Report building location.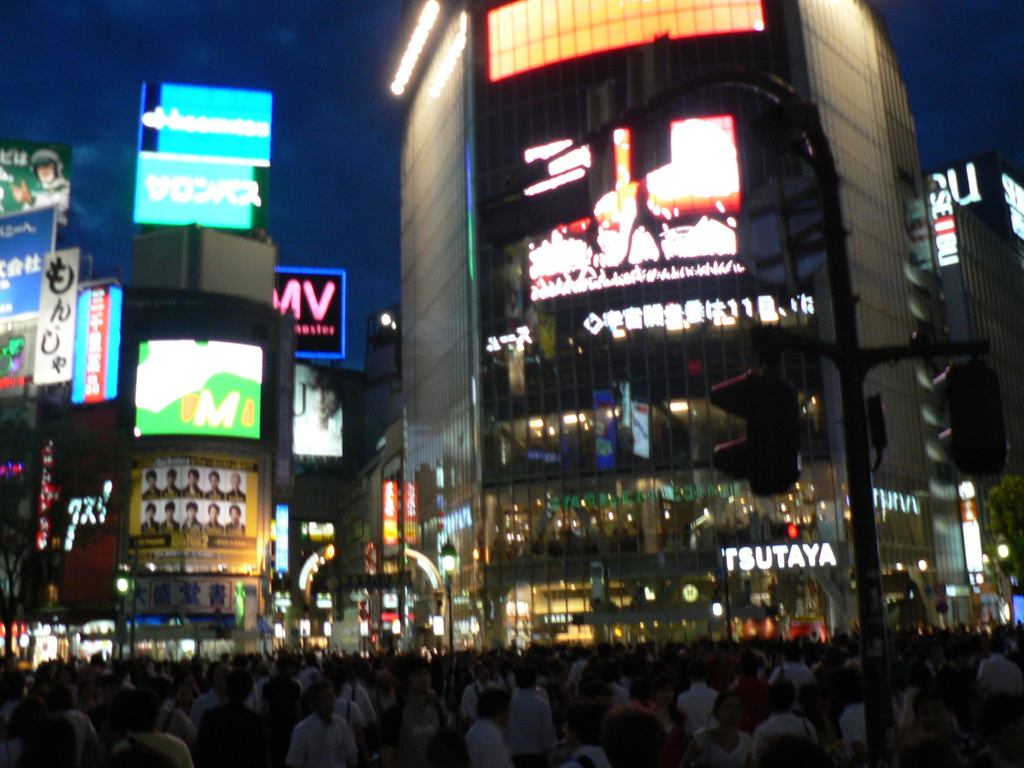
Report: locate(923, 166, 1023, 636).
